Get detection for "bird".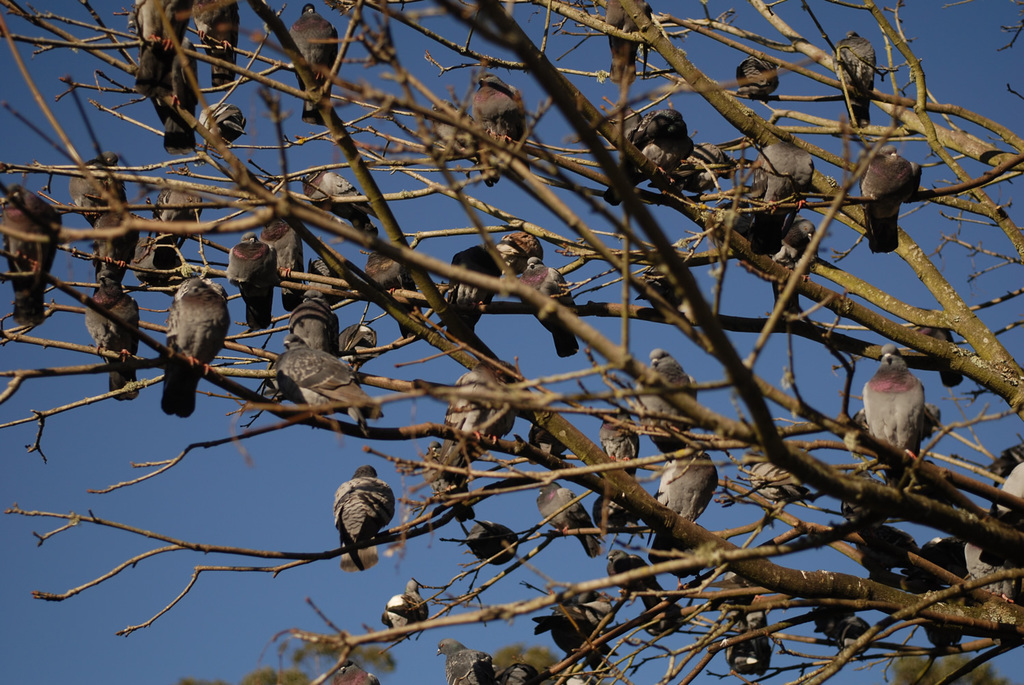
Detection: bbox(758, 213, 814, 323).
